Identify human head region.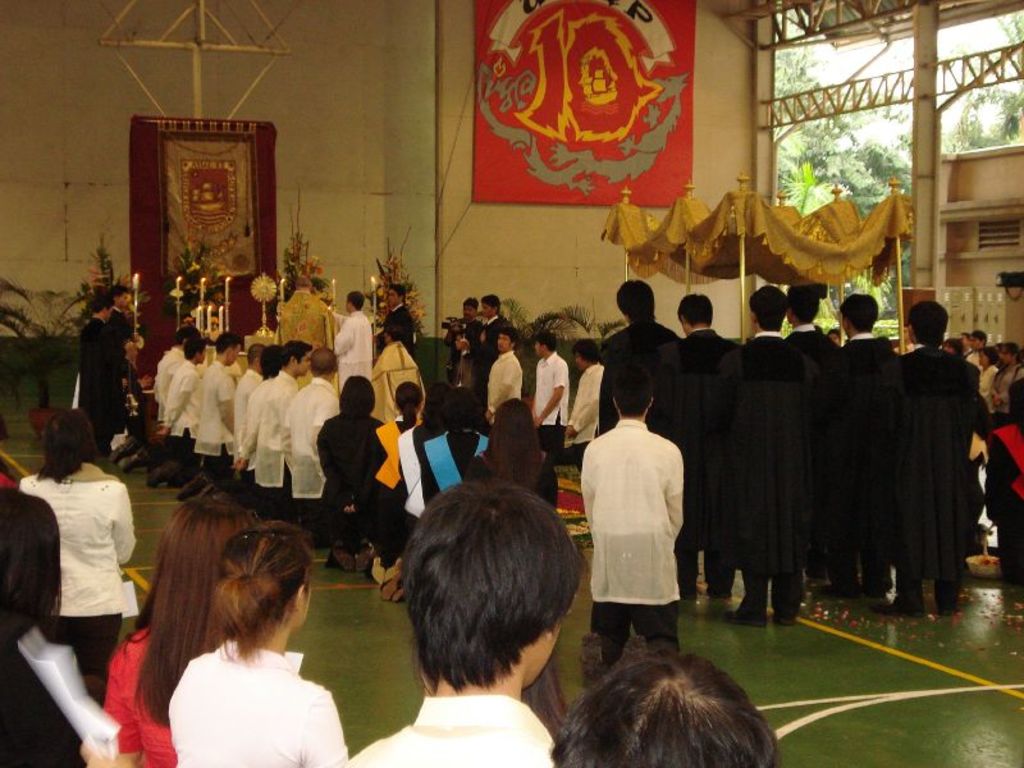
Region: detection(671, 294, 714, 332).
